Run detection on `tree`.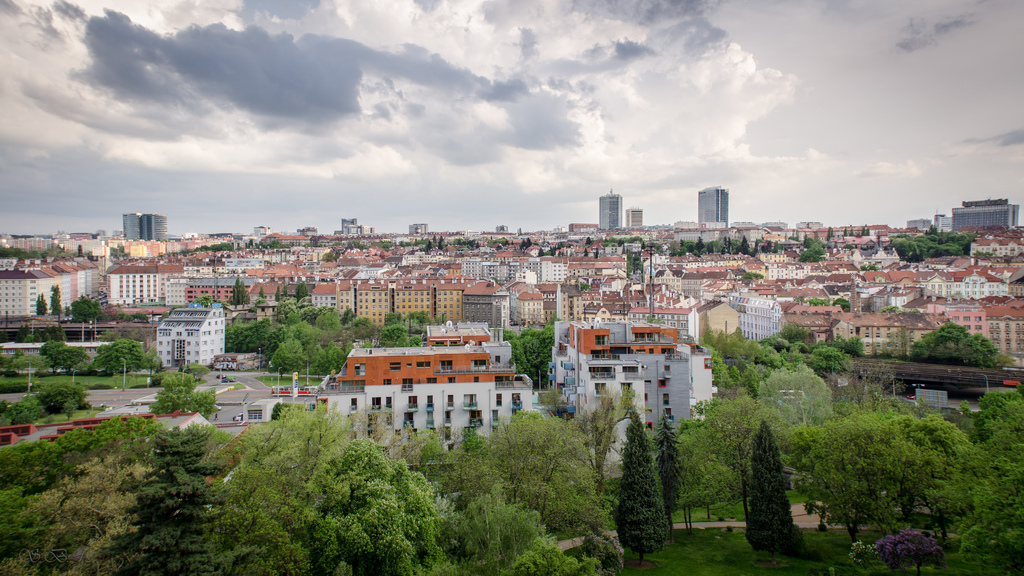
Result: select_region(618, 403, 670, 557).
